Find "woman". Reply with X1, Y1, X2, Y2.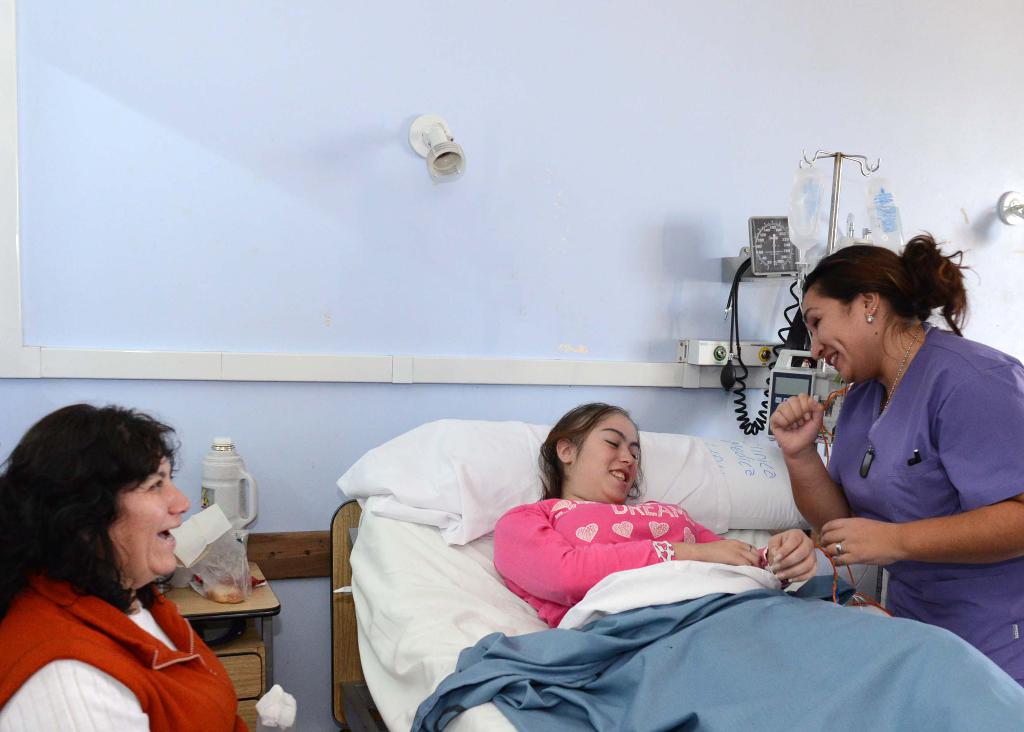
489, 401, 815, 626.
